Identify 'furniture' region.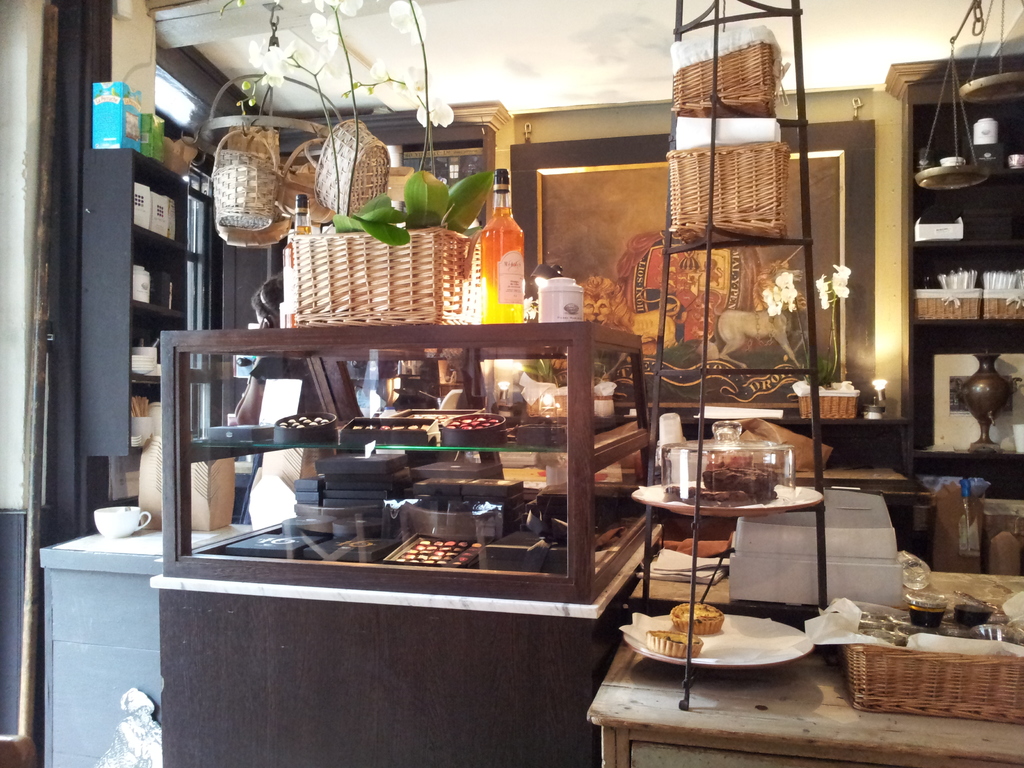
Region: box=[83, 145, 186, 458].
